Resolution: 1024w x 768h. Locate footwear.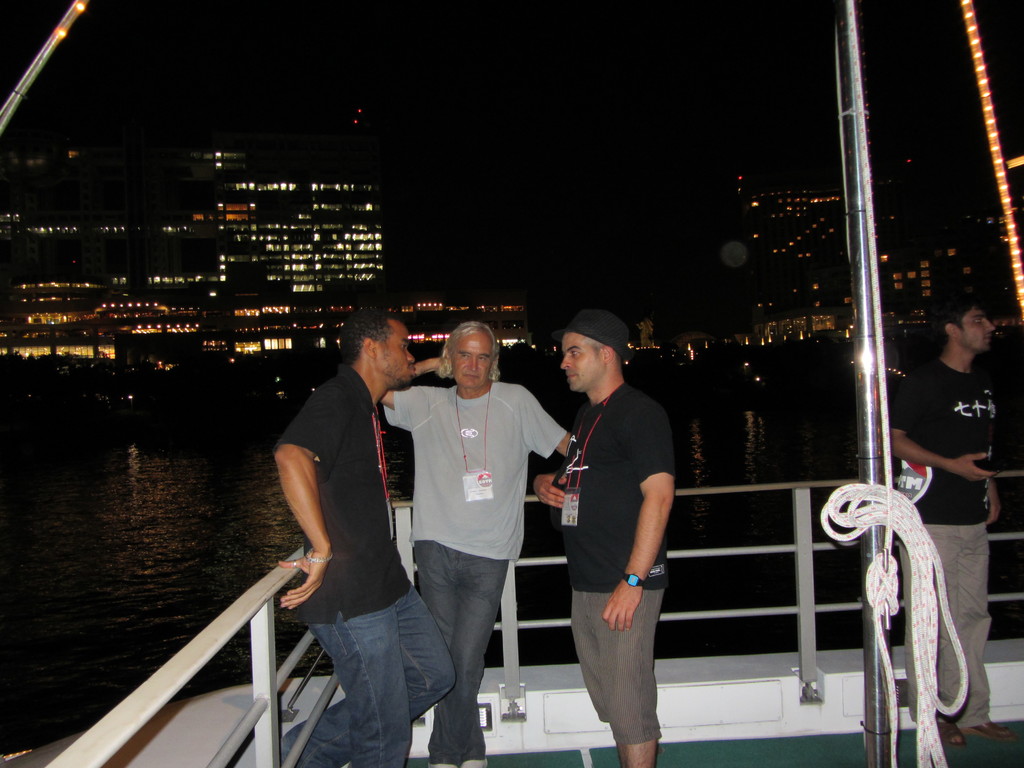
bbox=[463, 759, 482, 767].
